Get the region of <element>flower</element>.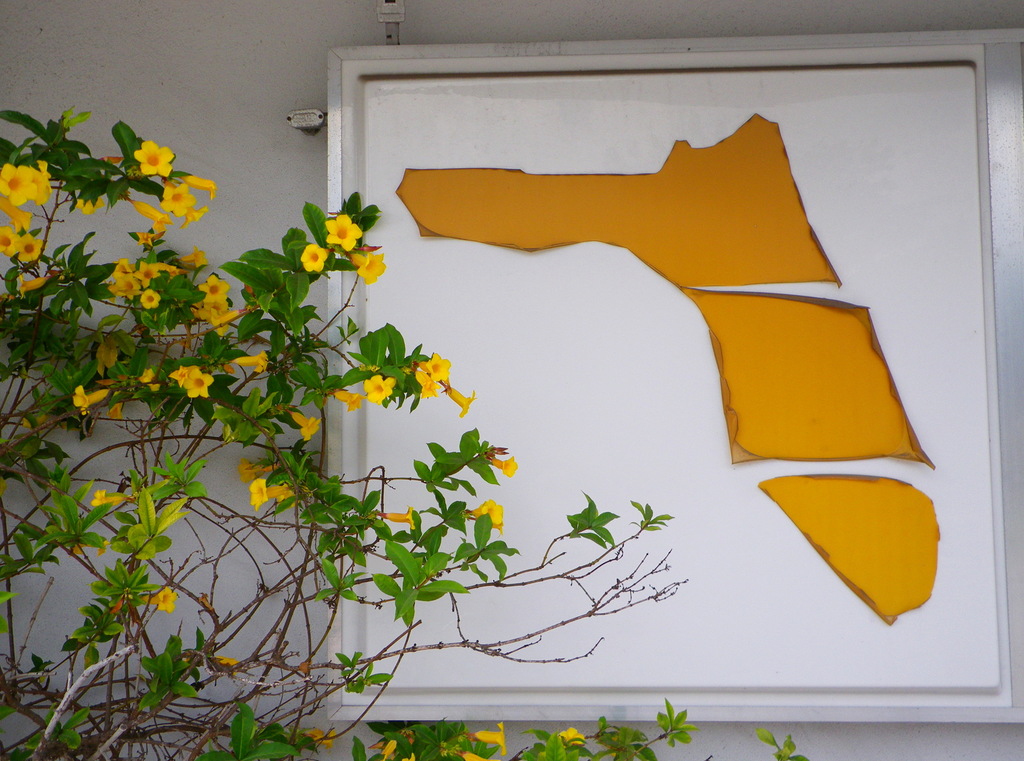
rect(159, 179, 193, 218).
